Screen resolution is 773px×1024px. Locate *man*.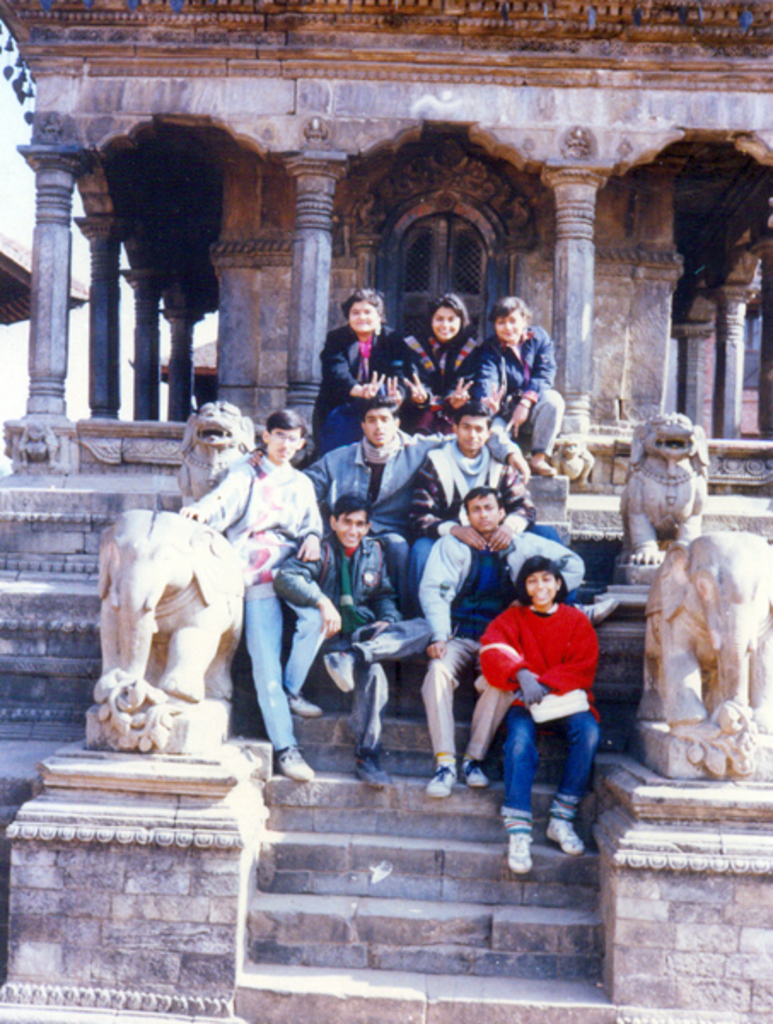
(left=212, top=401, right=331, bottom=754).
